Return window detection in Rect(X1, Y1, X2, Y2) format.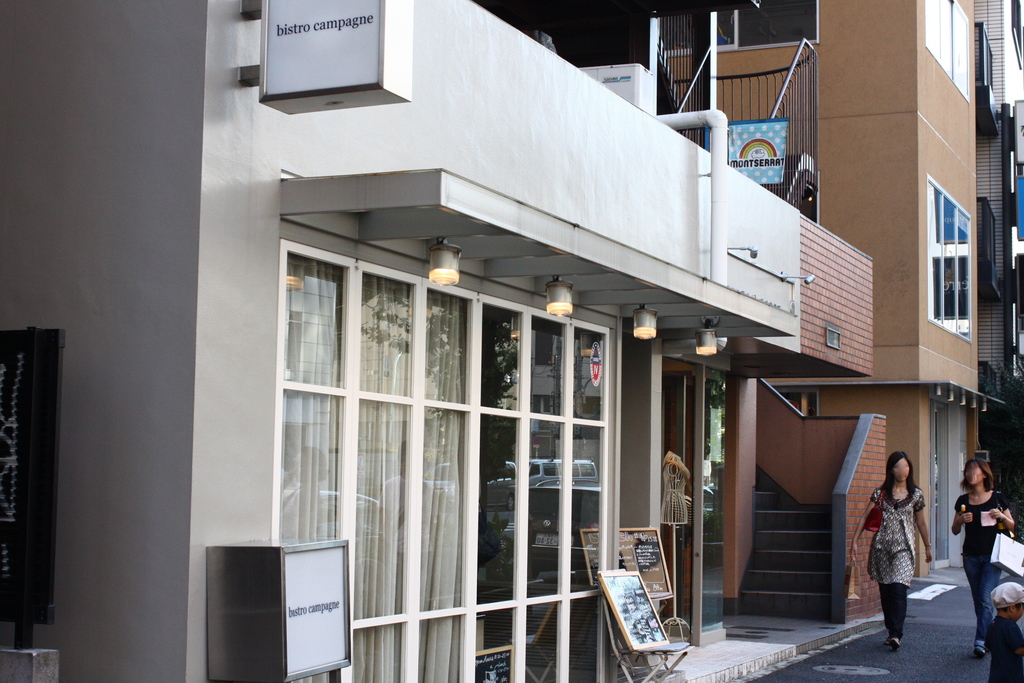
Rect(913, 173, 984, 353).
